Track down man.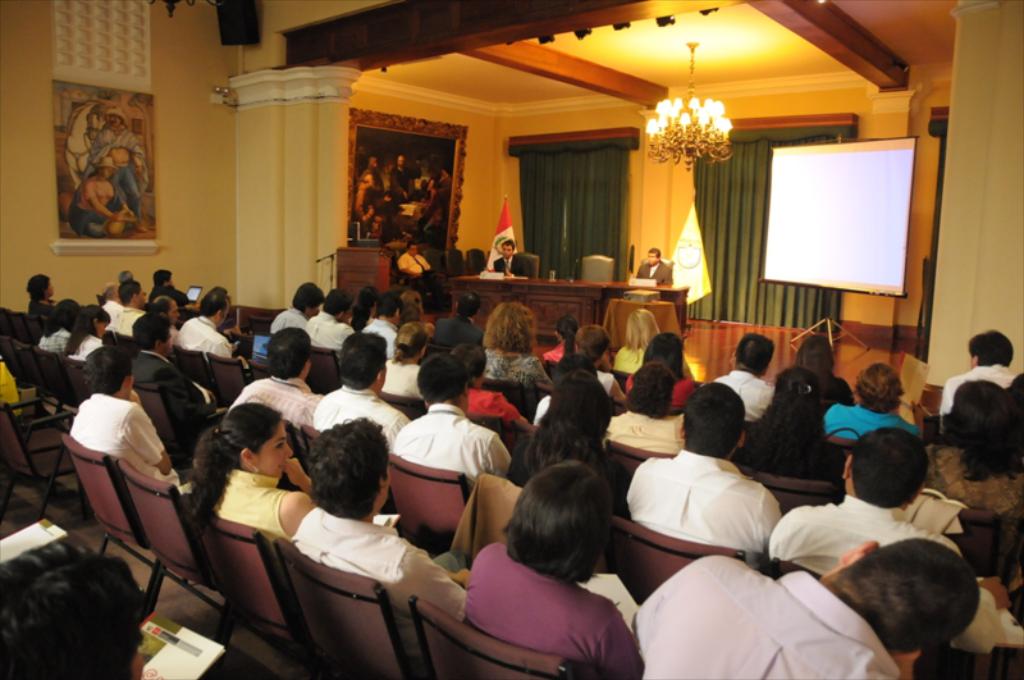
Tracked to l=819, t=368, r=937, b=473.
